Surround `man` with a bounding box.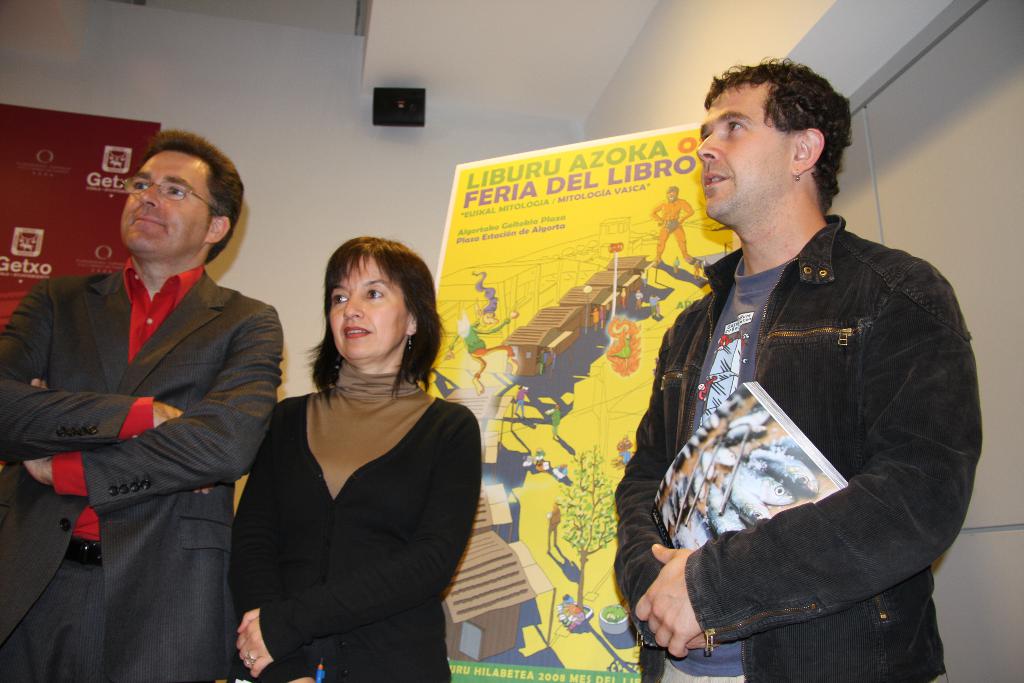
BBox(609, 55, 986, 682).
